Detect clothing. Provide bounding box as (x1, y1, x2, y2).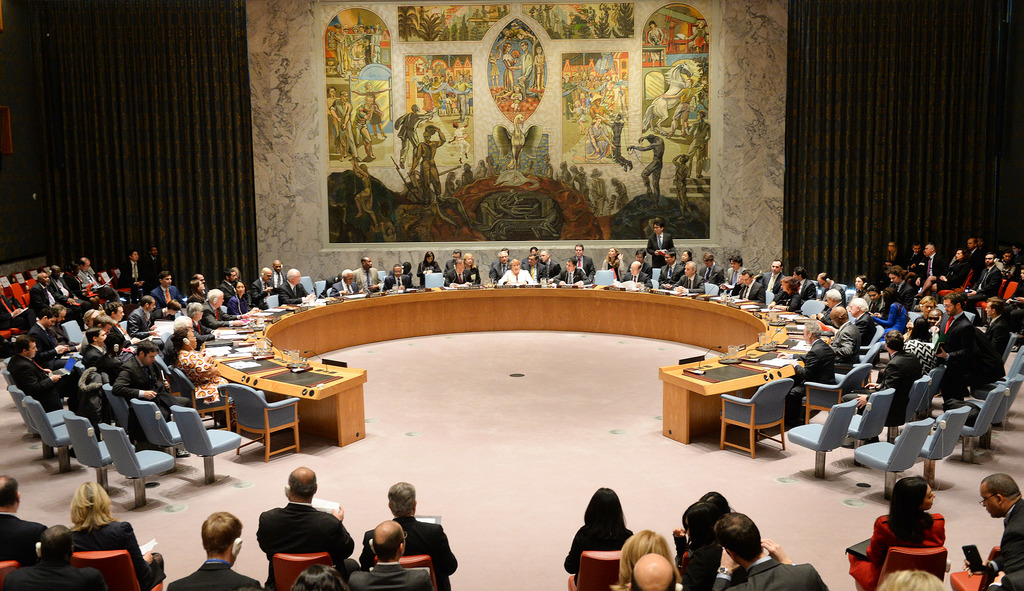
(936, 315, 973, 378).
